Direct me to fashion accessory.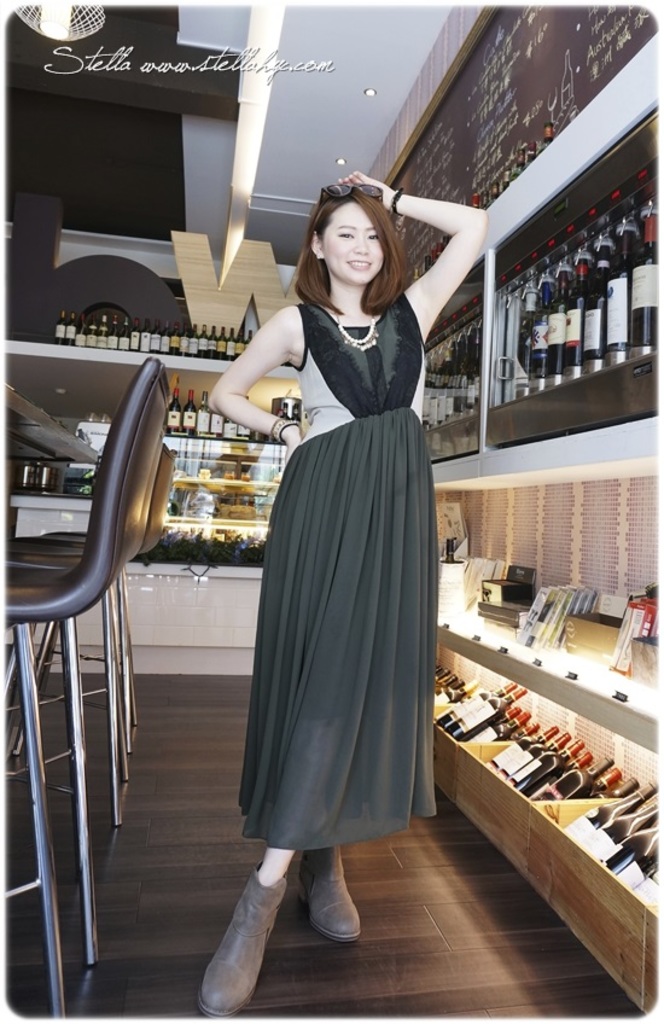
Direction: box=[193, 859, 290, 1020].
